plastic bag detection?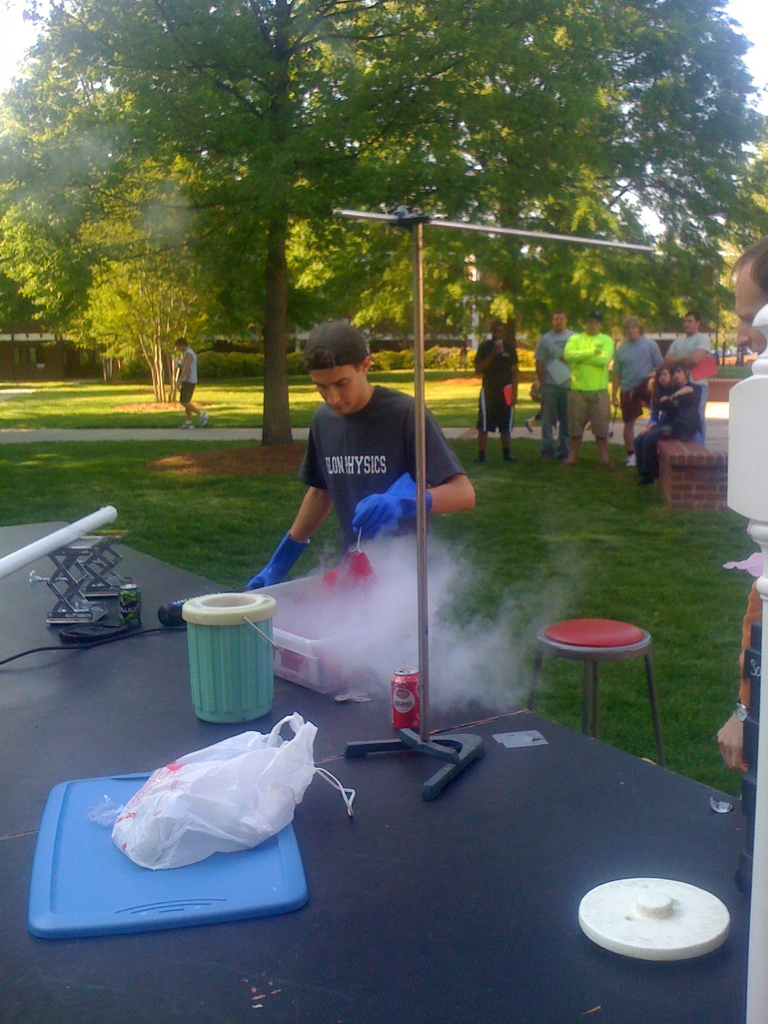
[107, 711, 317, 872]
